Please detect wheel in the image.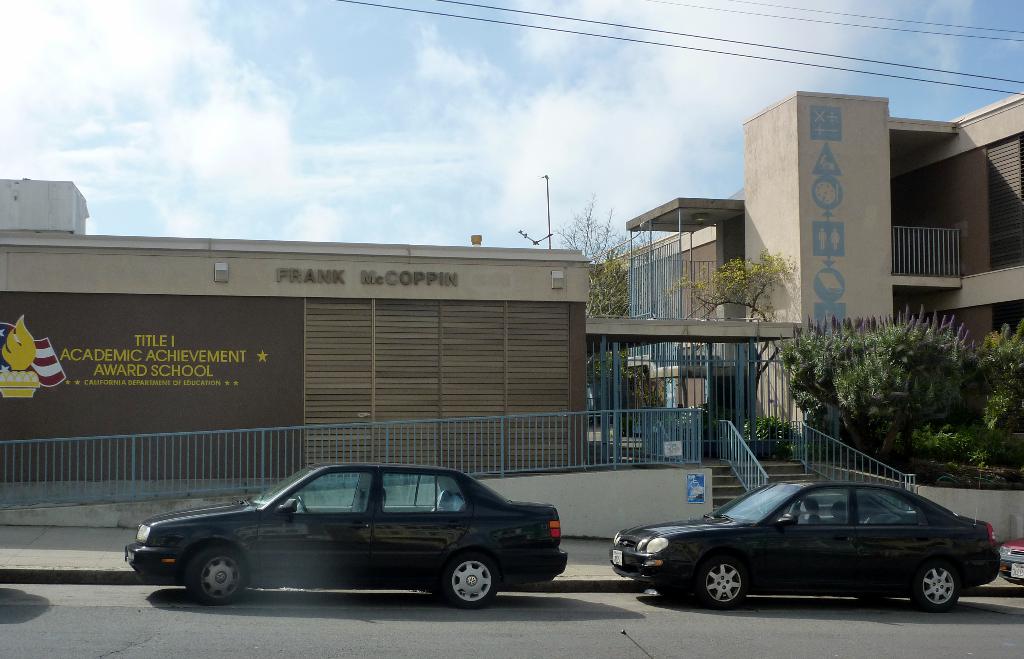
locate(298, 495, 307, 512).
